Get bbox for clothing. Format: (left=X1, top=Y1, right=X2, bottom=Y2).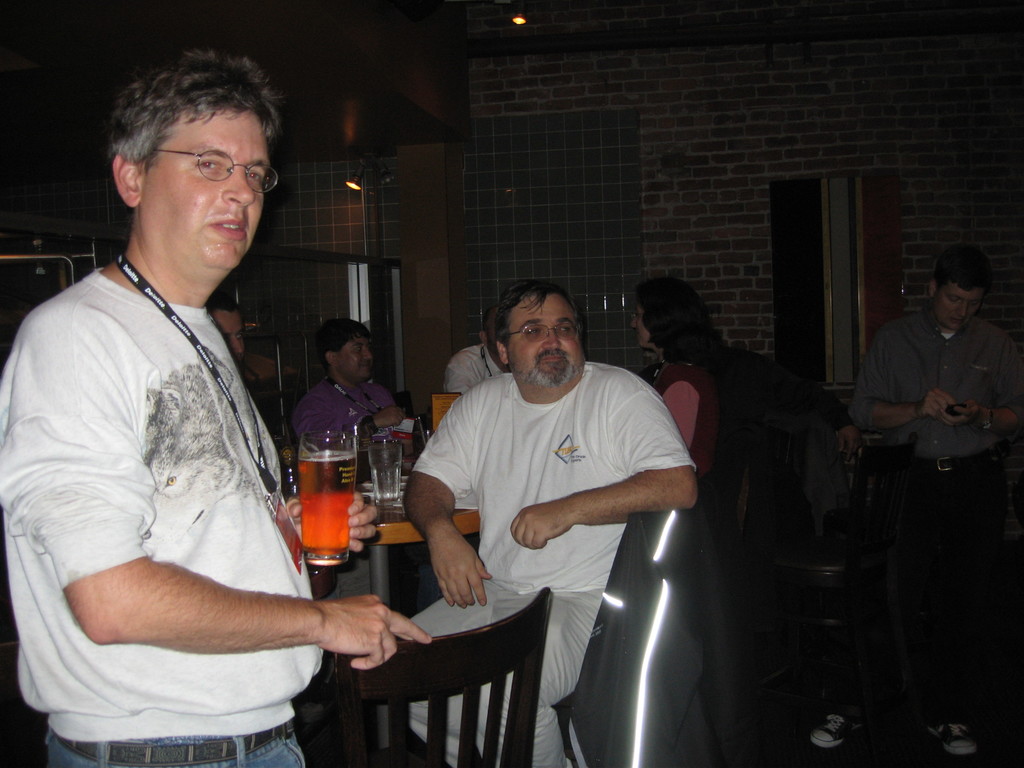
(left=650, top=359, right=700, bottom=447).
